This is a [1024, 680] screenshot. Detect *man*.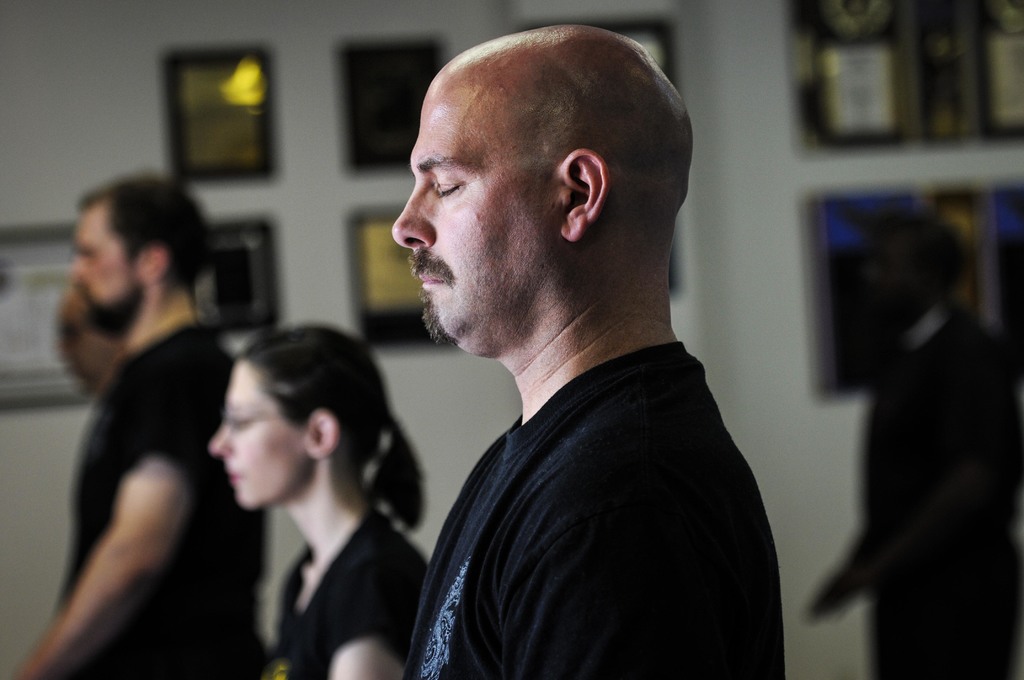
detection(808, 204, 1023, 679).
